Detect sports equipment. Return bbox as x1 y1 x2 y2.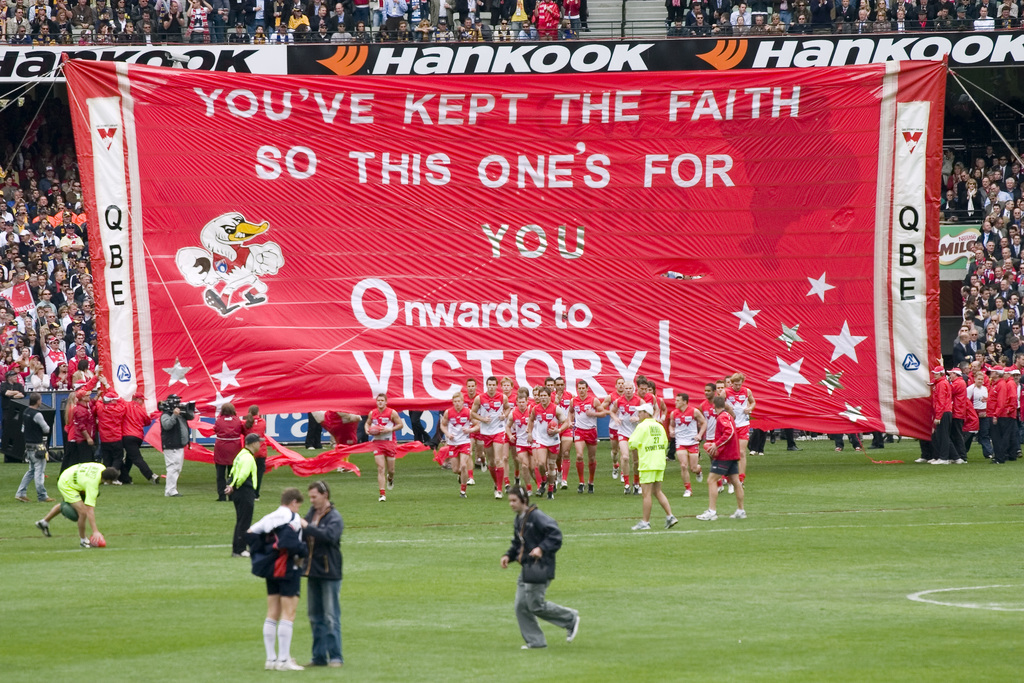
696 509 717 520.
